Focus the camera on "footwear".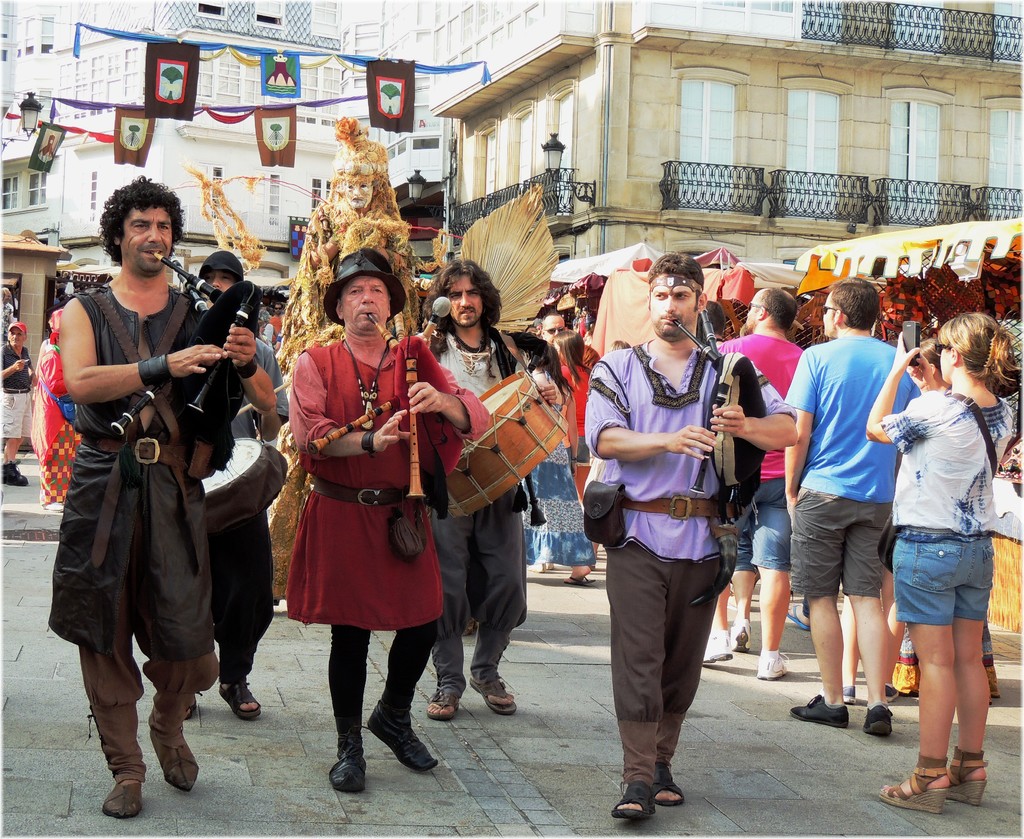
Focus region: (655,759,687,811).
